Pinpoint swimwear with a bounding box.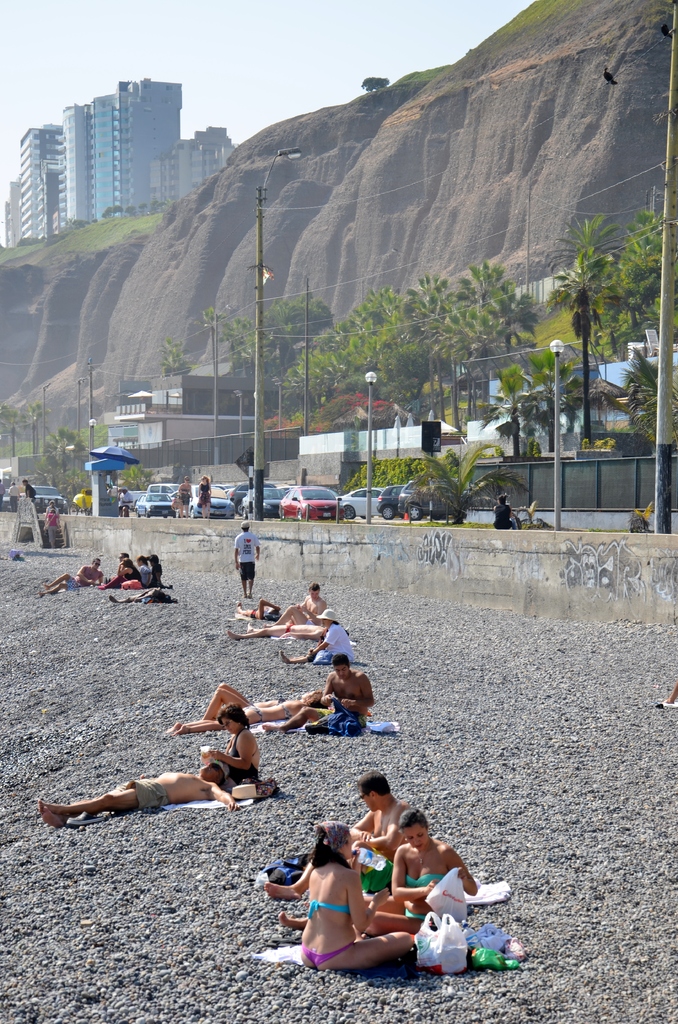
64, 576, 83, 590.
